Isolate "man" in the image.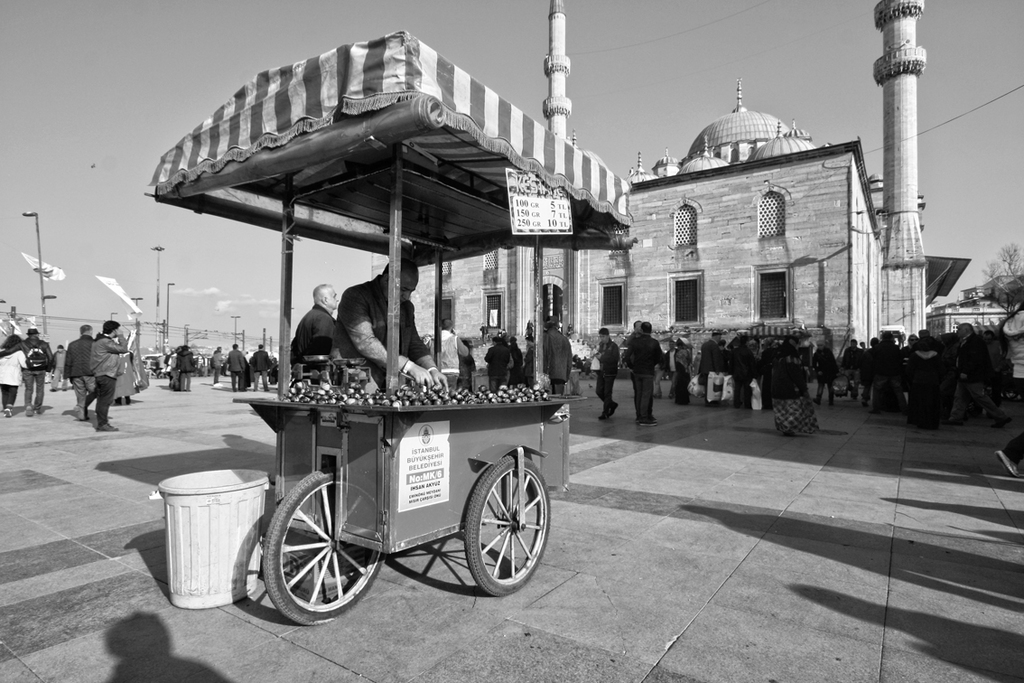
Isolated region: 475/335/518/385.
